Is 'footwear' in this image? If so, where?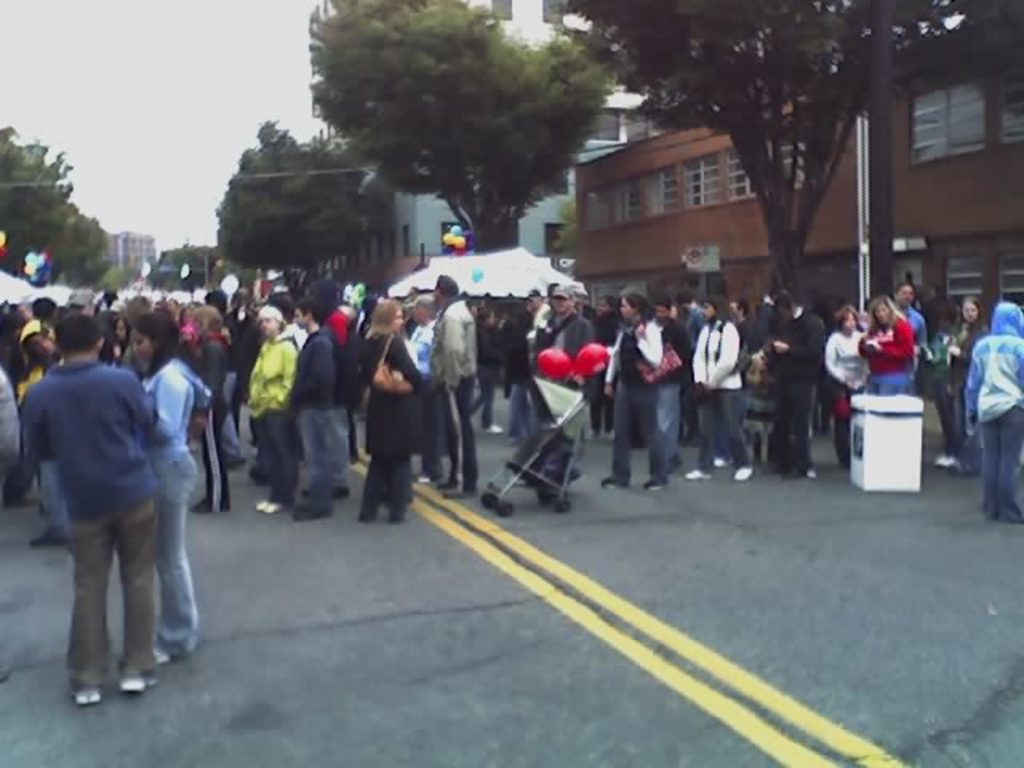
Yes, at box(984, 498, 997, 520).
